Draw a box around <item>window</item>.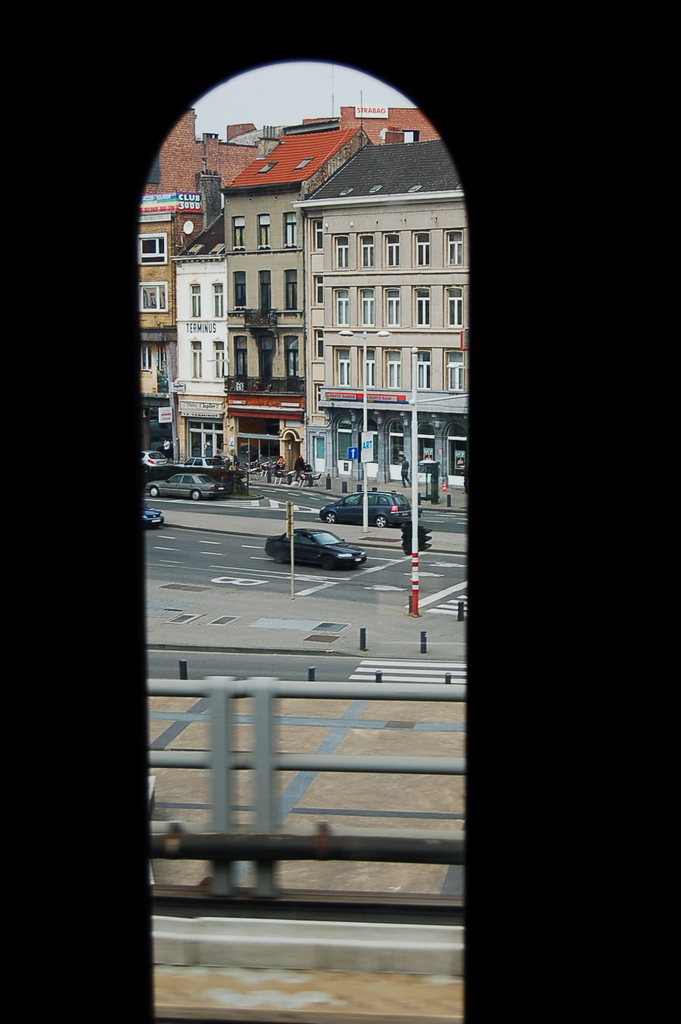
bbox=[383, 284, 401, 326].
